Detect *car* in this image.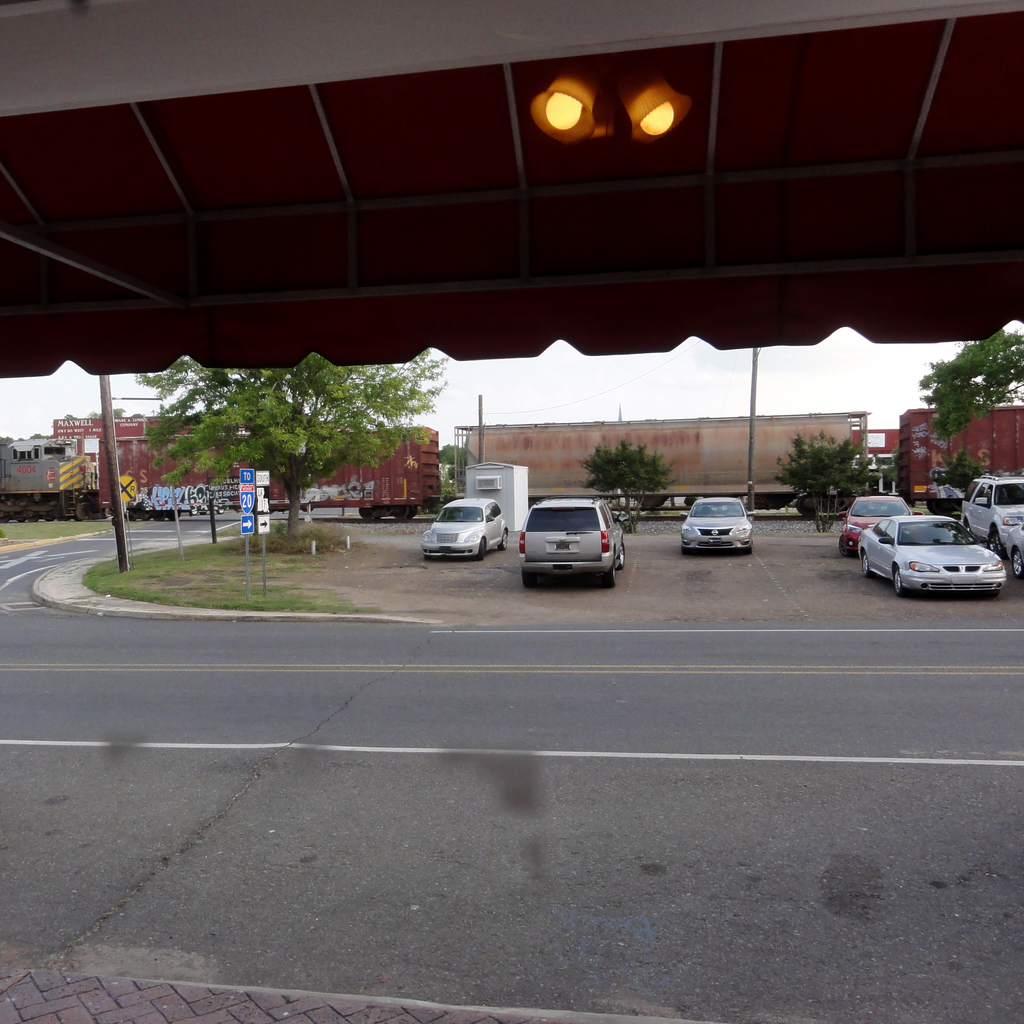
Detection: bbox=[419, 495, 508, 562].
